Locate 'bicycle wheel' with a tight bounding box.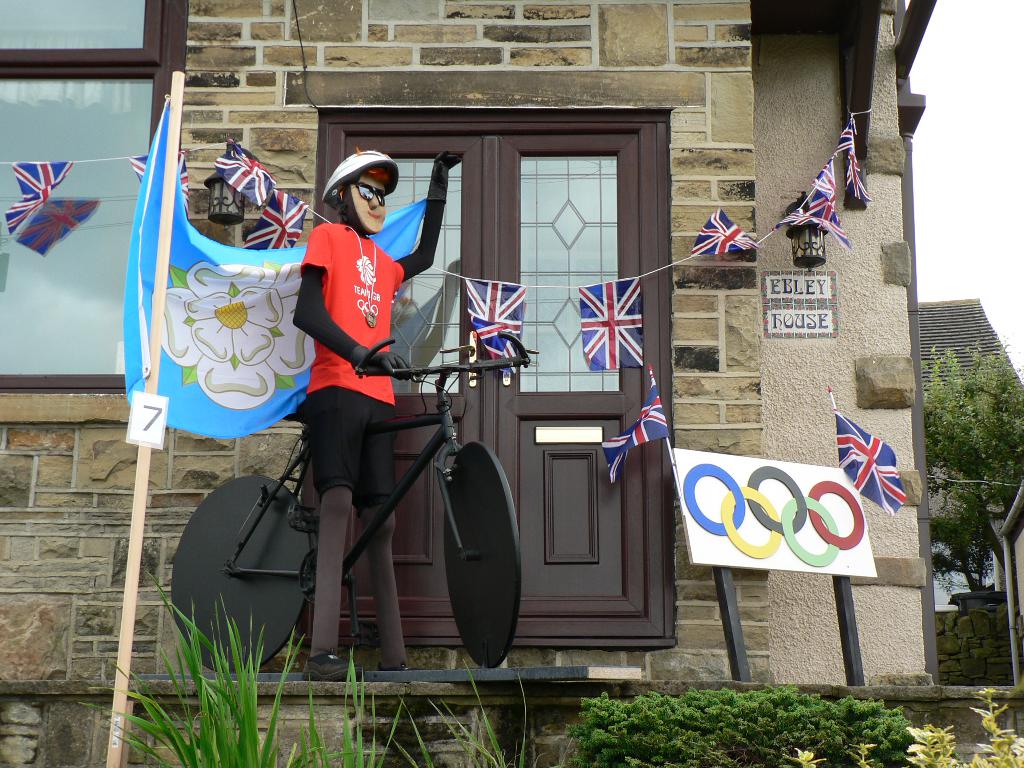
{"x1": 442, "y1": 439, "x2": 523, "y2": 671}.
